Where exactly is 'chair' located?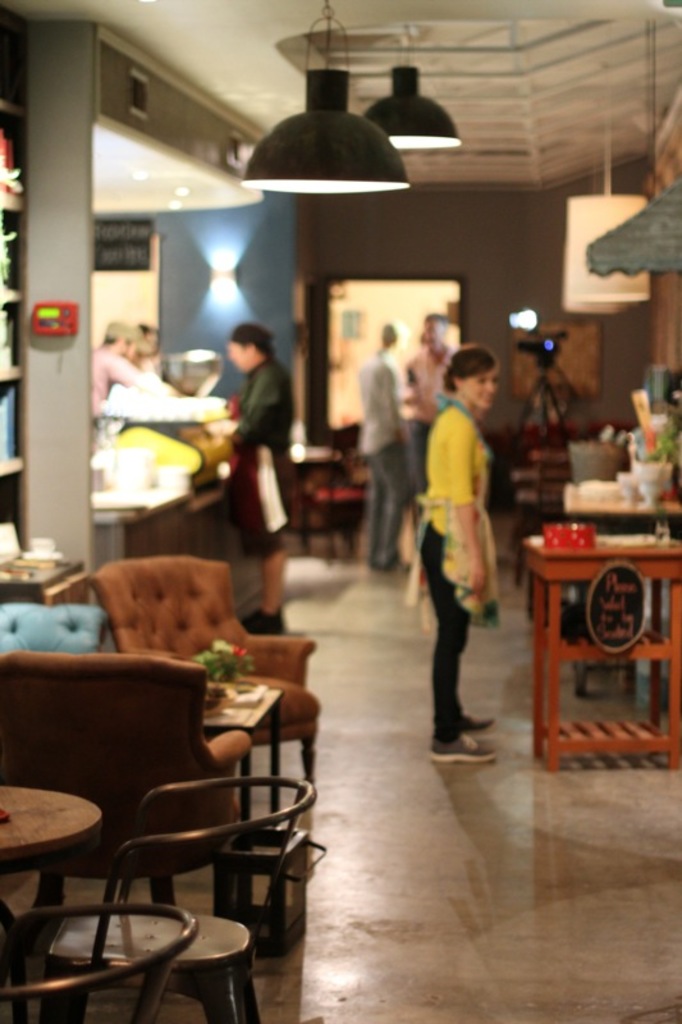
Its bounding box is box(0, 891, 198, 1023).
